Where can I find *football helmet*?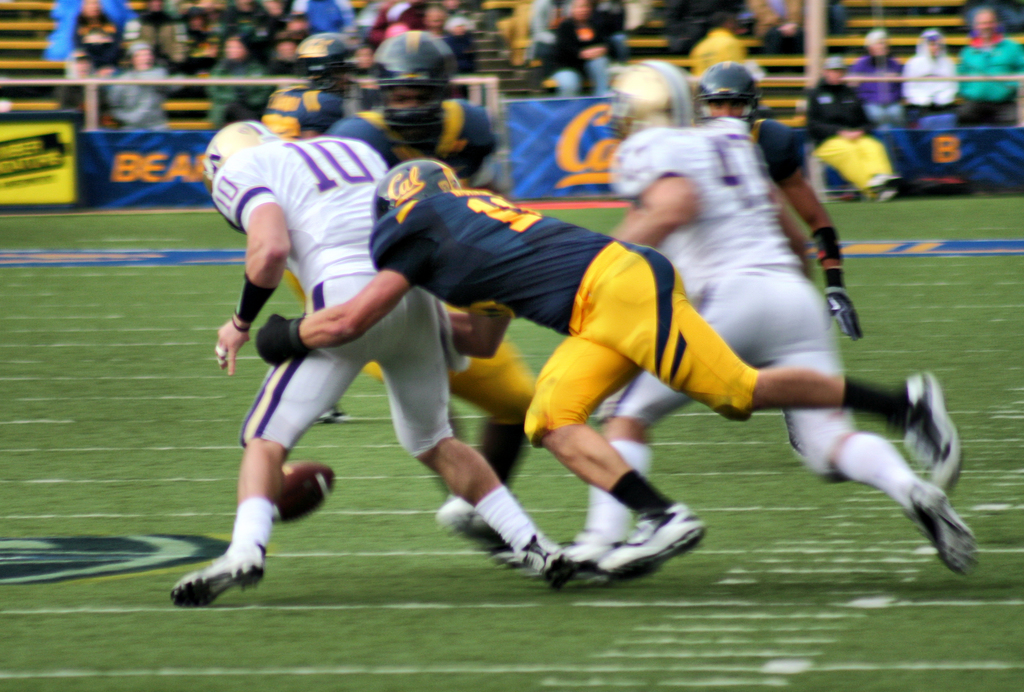
You can find it at rect(371, 157, 466, 220).
